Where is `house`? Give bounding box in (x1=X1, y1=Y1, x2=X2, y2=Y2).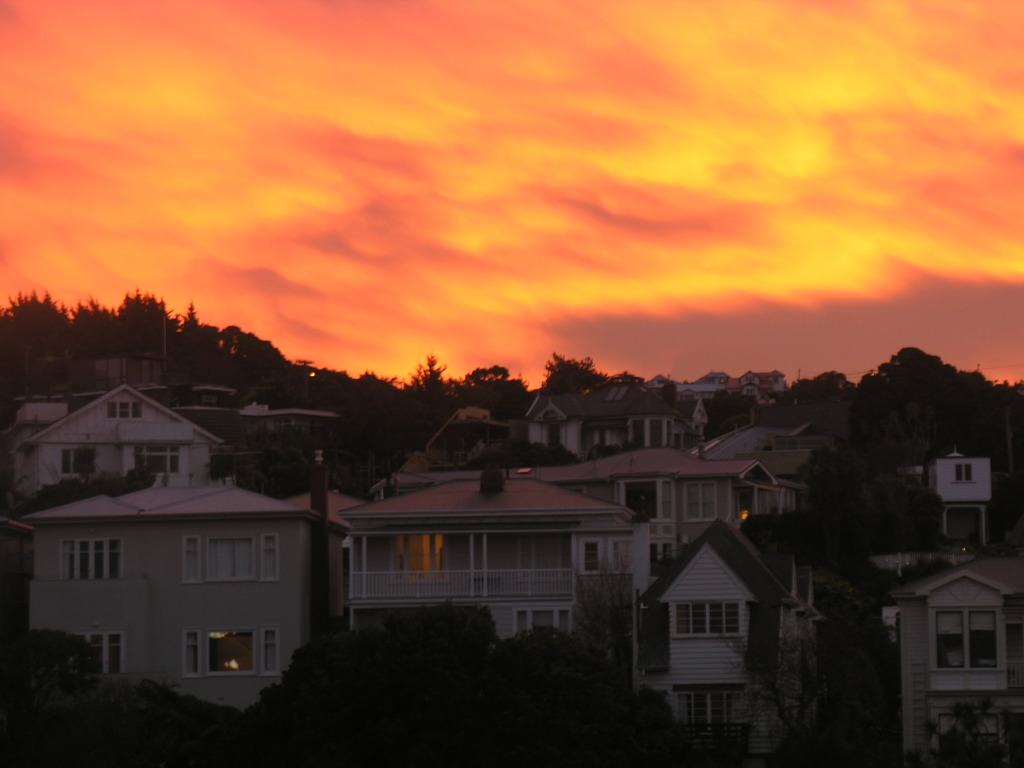
(x1=881, y1=555, x2=1023, y2=753).
